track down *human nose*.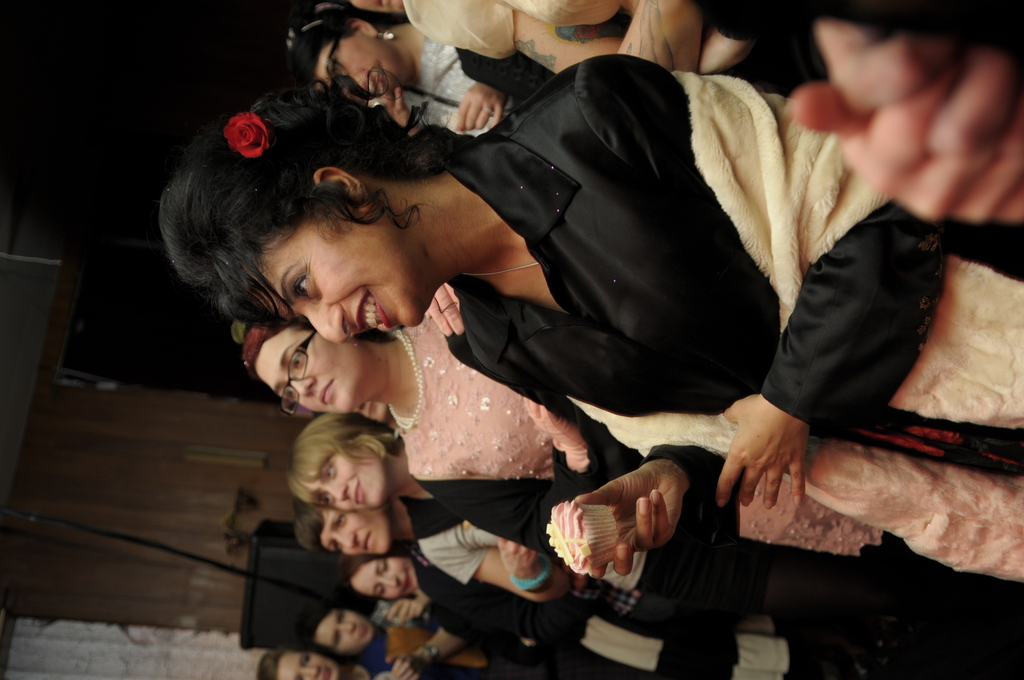
Tracked to bbox=[325, 477, 346, 499].
